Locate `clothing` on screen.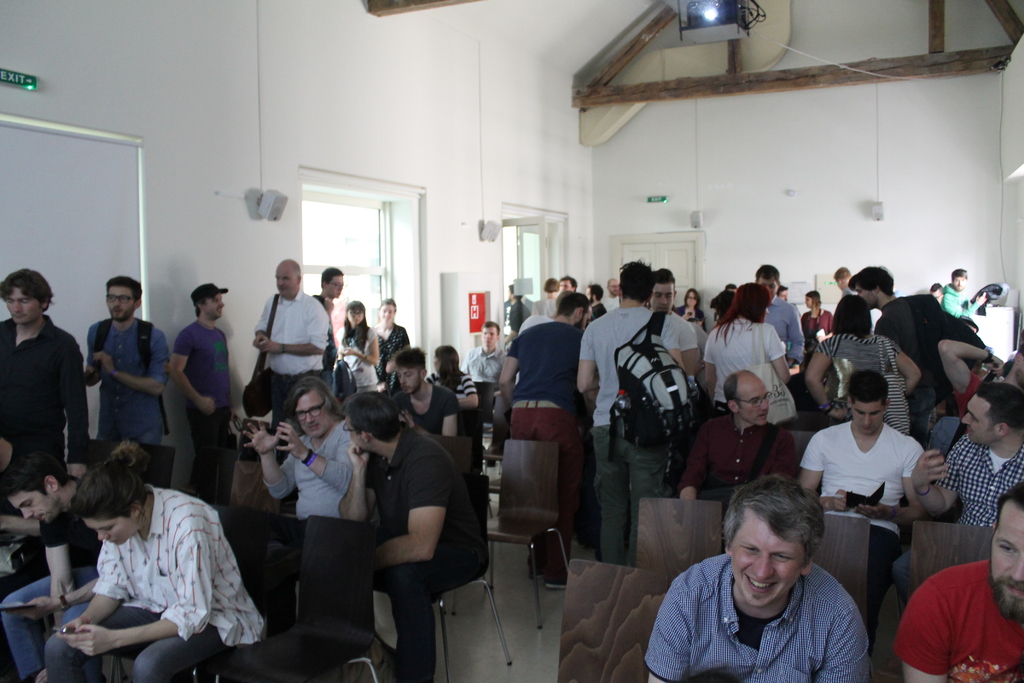
On screen at box=[942, 431, 1023, 523].
